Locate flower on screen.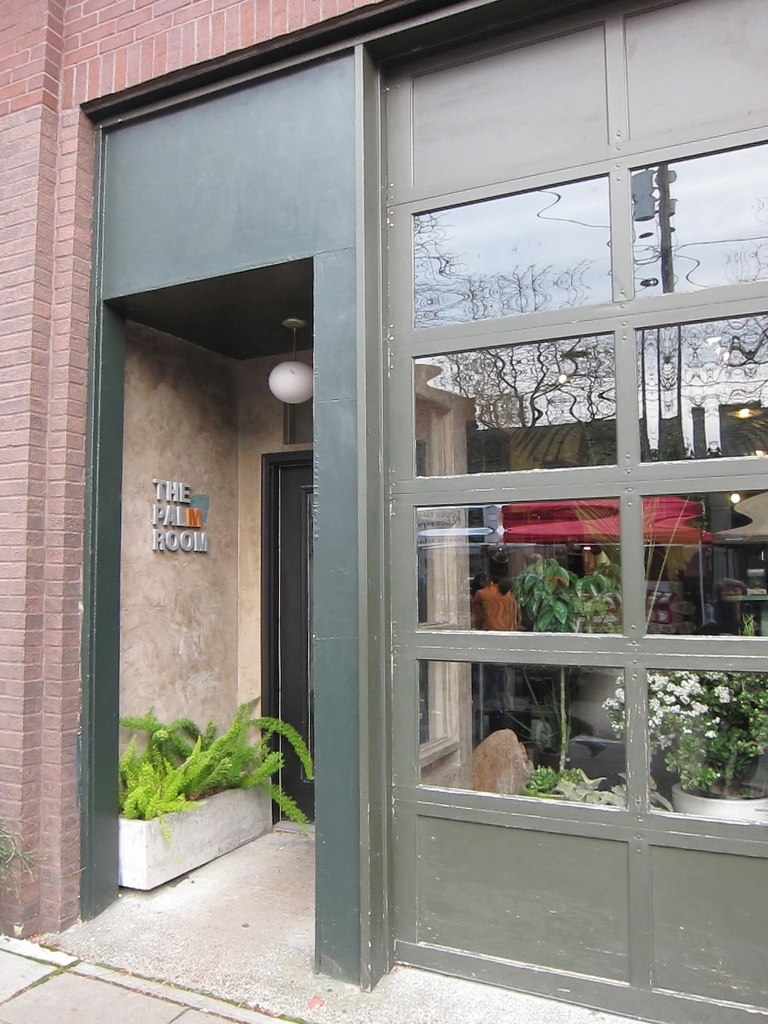
On screen at box(709, 683, 742, 707).
